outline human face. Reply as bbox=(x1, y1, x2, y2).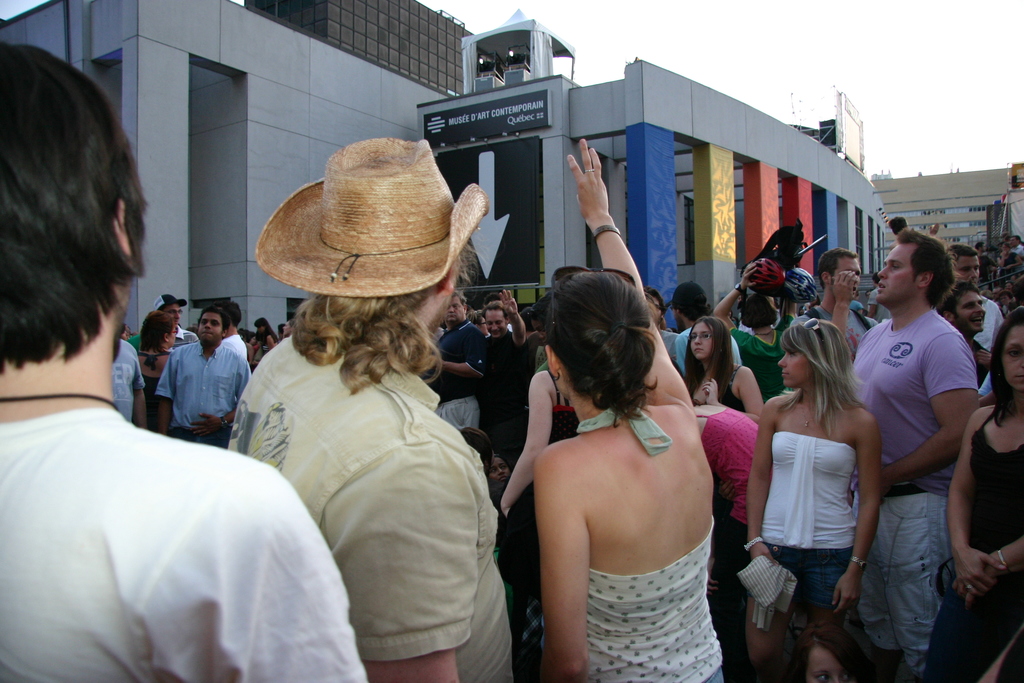
bbox=(954, 256, 979, 286).
